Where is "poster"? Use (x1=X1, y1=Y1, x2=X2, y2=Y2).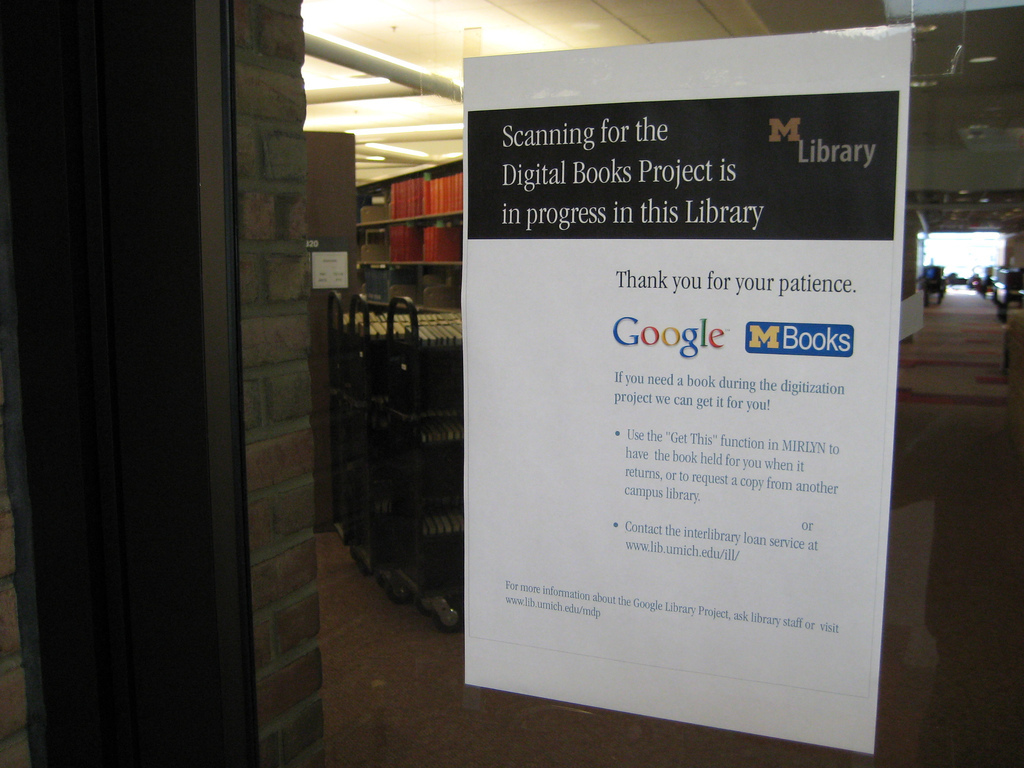
(x1=457, y1=16, x2=919, y2=756).
